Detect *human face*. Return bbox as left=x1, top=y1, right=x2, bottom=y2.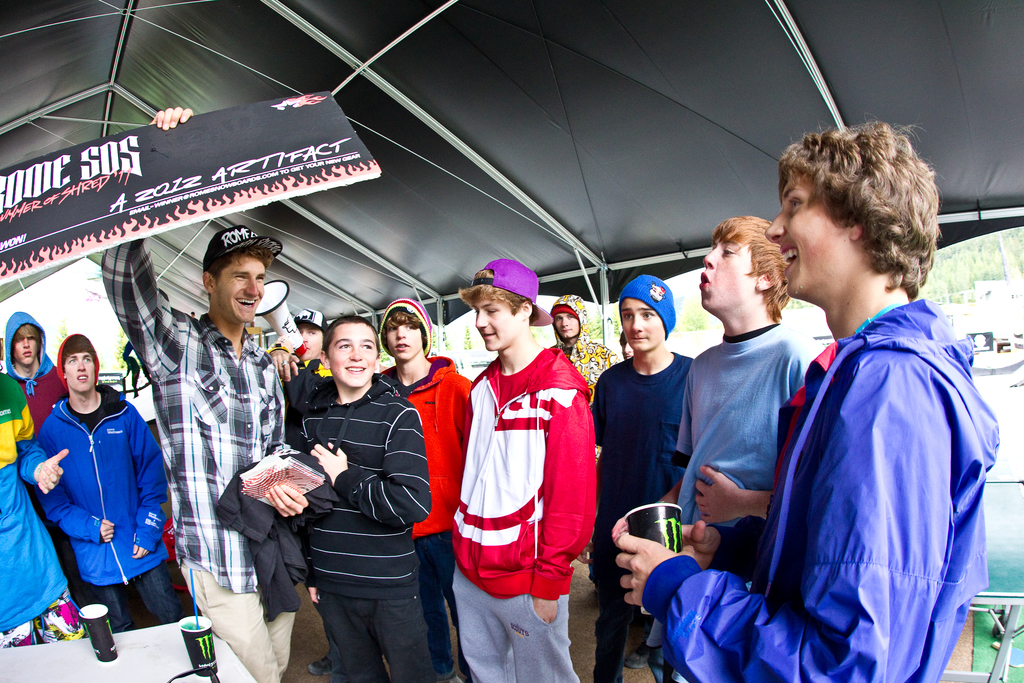
left=331, top=324, right=372, bottom=381.
